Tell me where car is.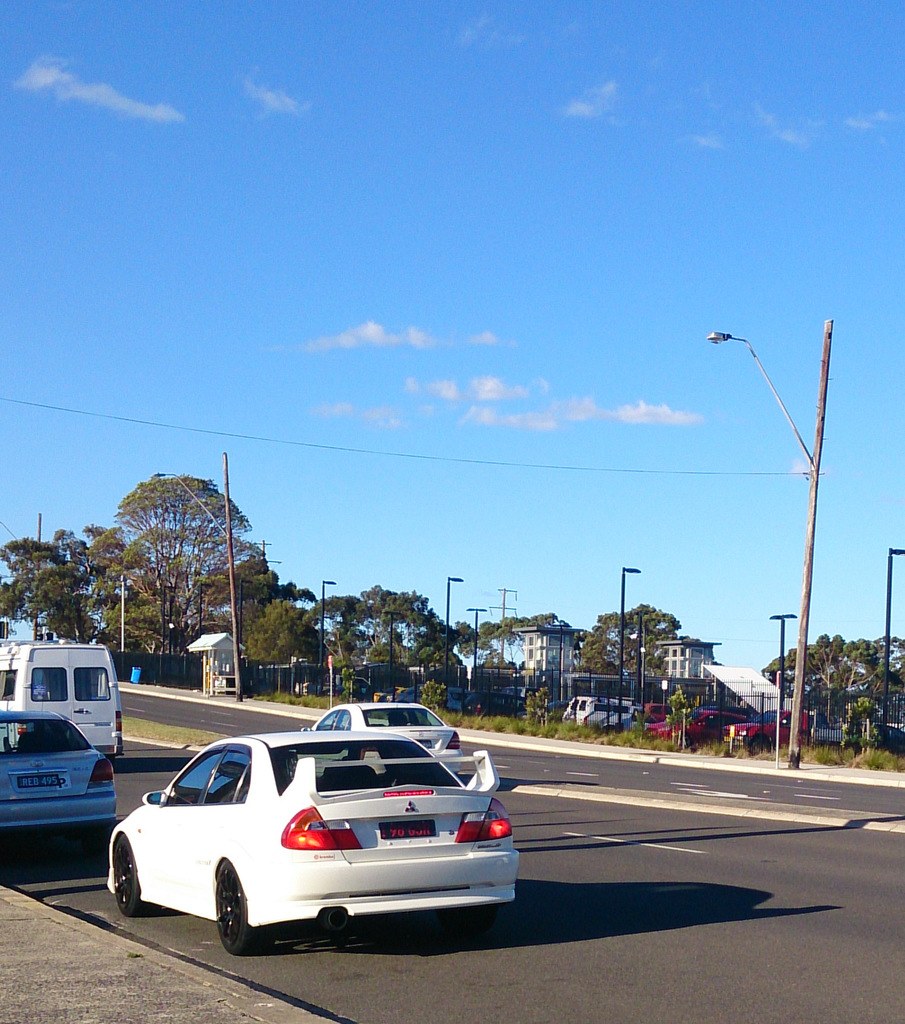
car is at <region>0, 712, 116, 830</region>.
